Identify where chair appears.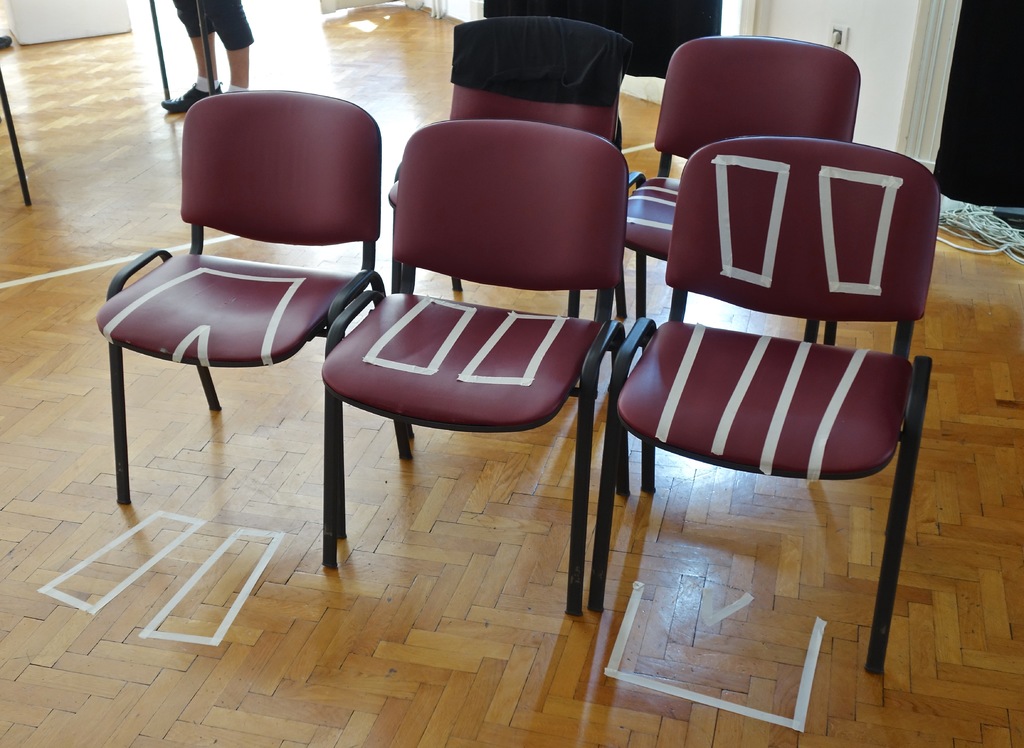
Appears at (385, 17, 624, 329).
